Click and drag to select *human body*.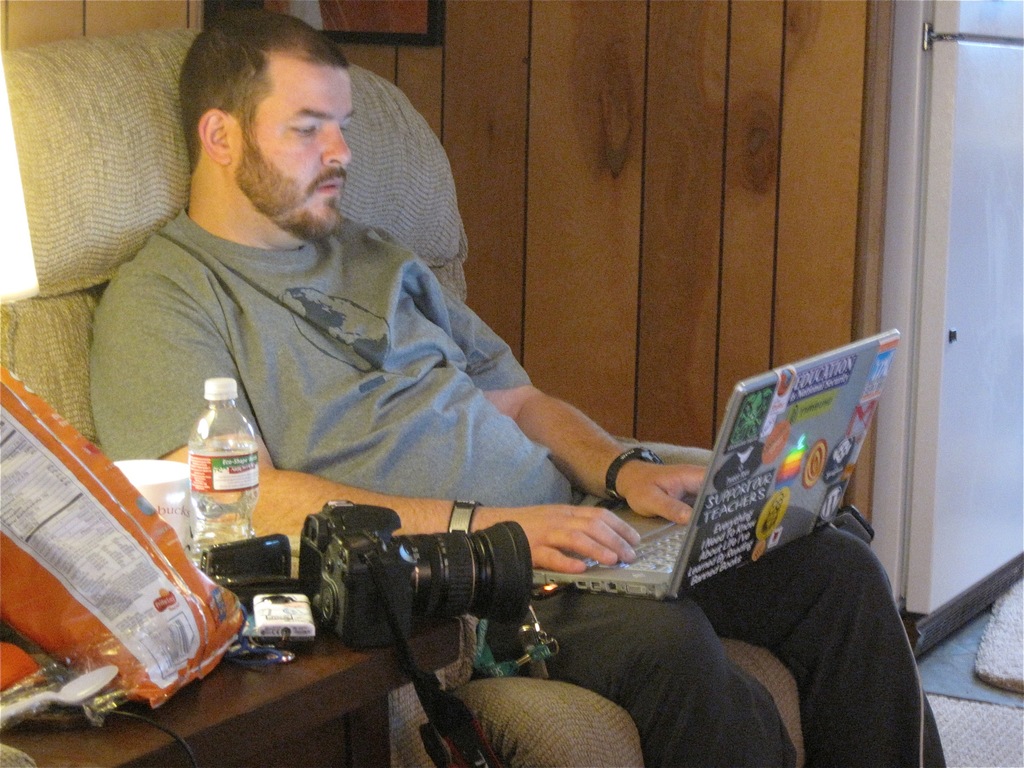
Selection: box=[84, 5, 948, 766].
